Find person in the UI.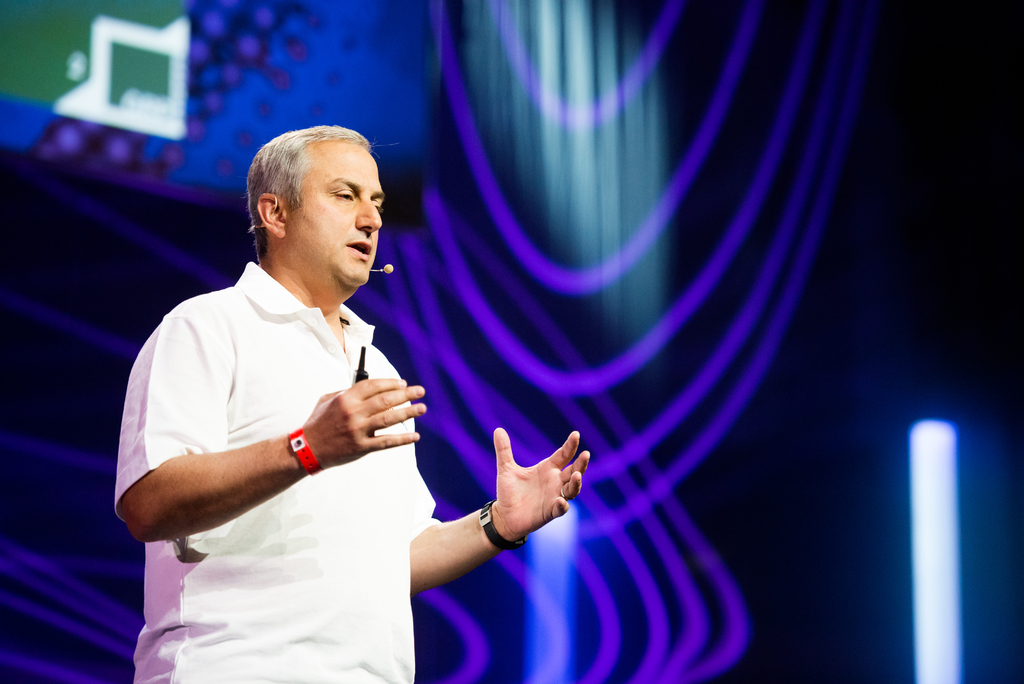
UI element at x1=70, y1=56, x2=635, y2=679.
